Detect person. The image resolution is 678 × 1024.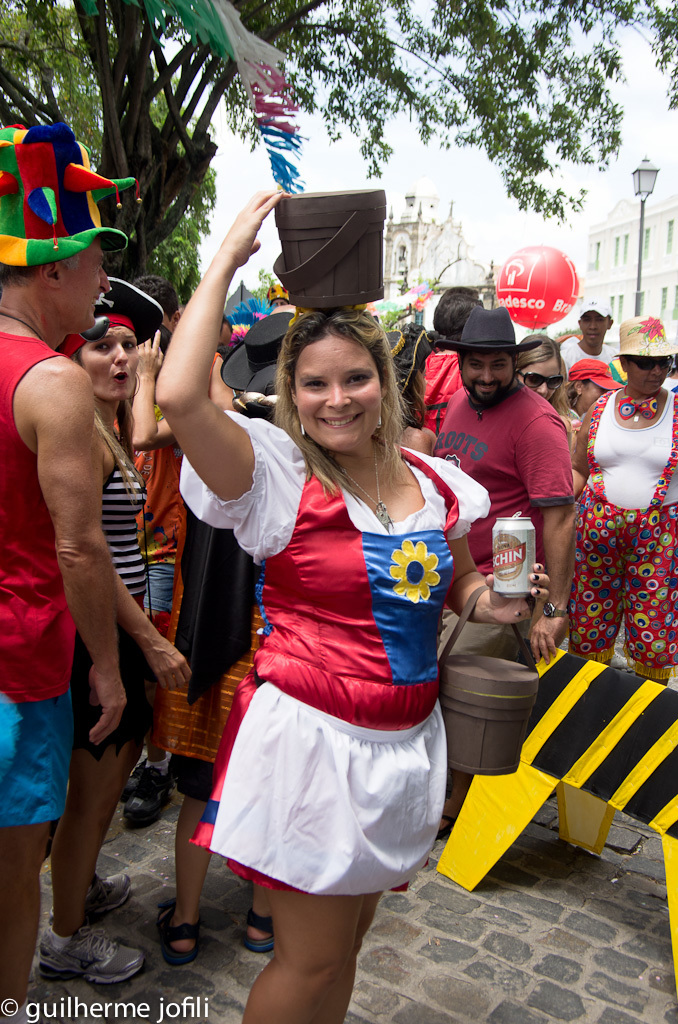
x1=21, y1=271, x2=153, y2=984.
